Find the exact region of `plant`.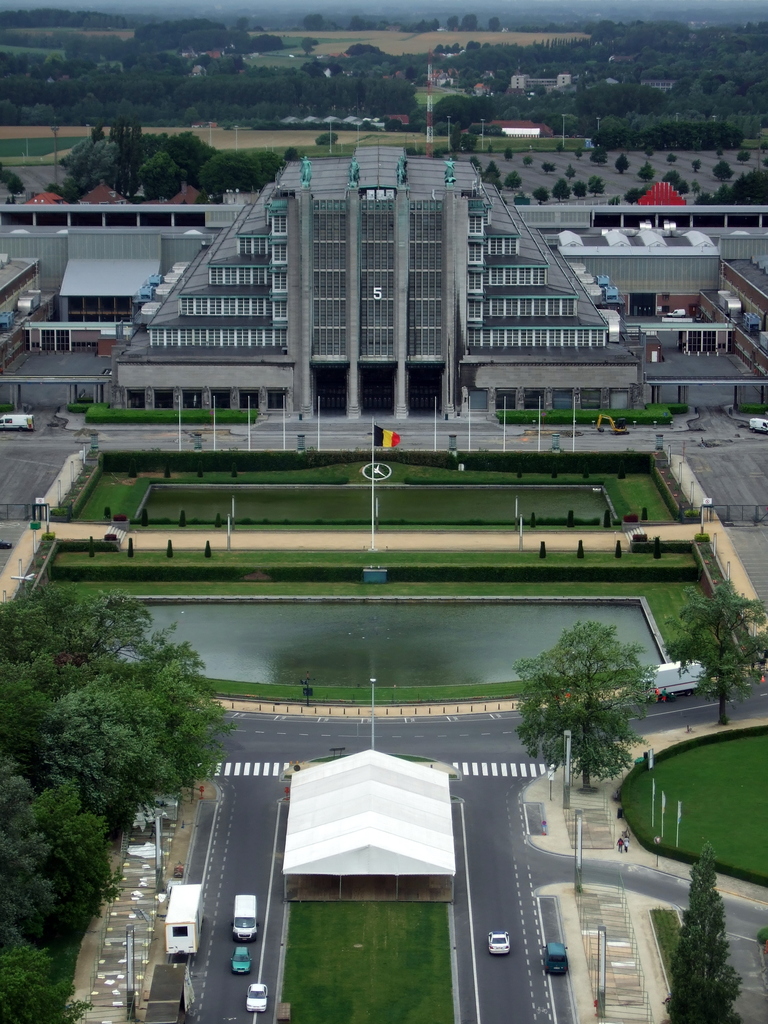
Exact region: x1=567, y1=511, x2=574, y2=532.
